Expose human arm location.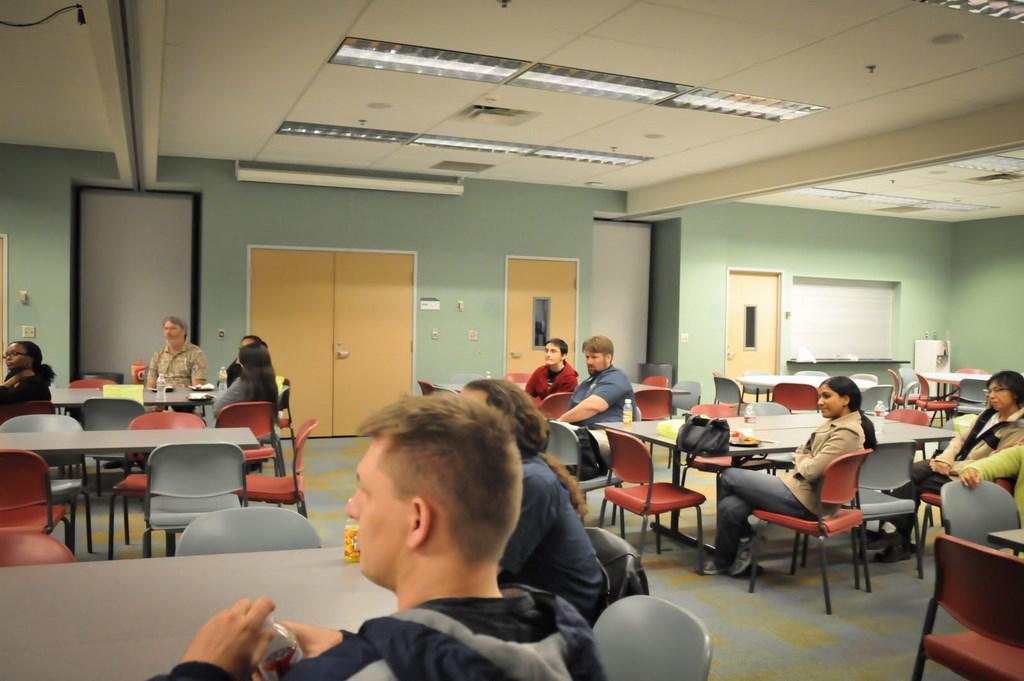
Exposed at box=[554, 366, 638, 430].
